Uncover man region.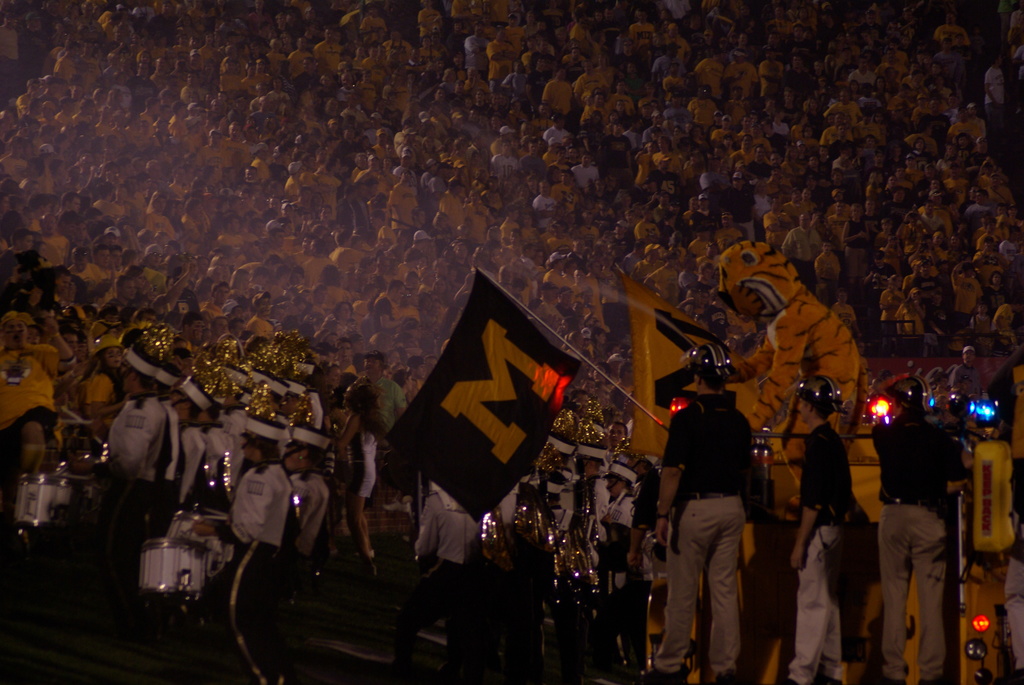
Uncovered: {"x1": 881, "y1": 384, "x2": 944, "y2": 684}.
